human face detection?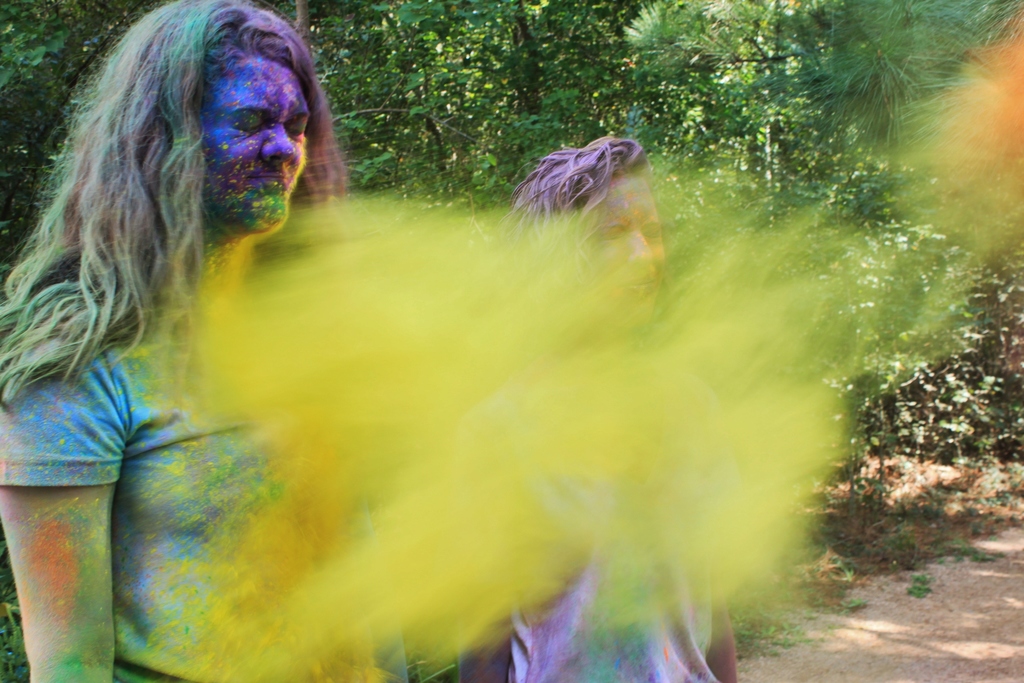
586 173 662 328
